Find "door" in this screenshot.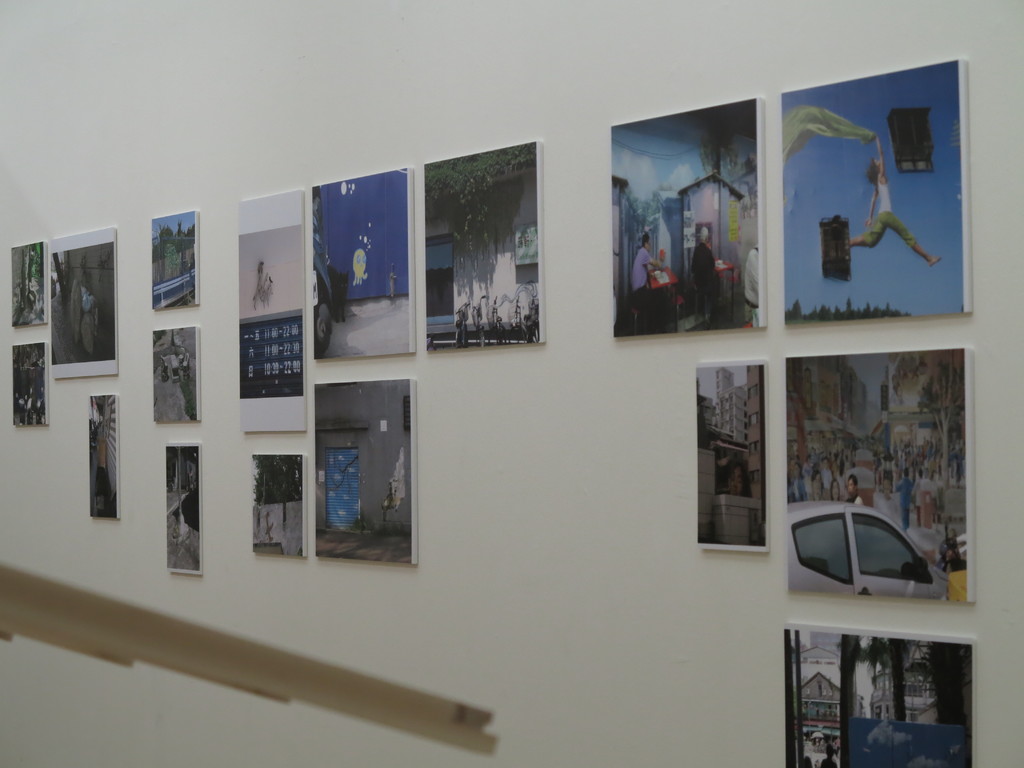
The bounding box for "door" is 795,630,802,767.
